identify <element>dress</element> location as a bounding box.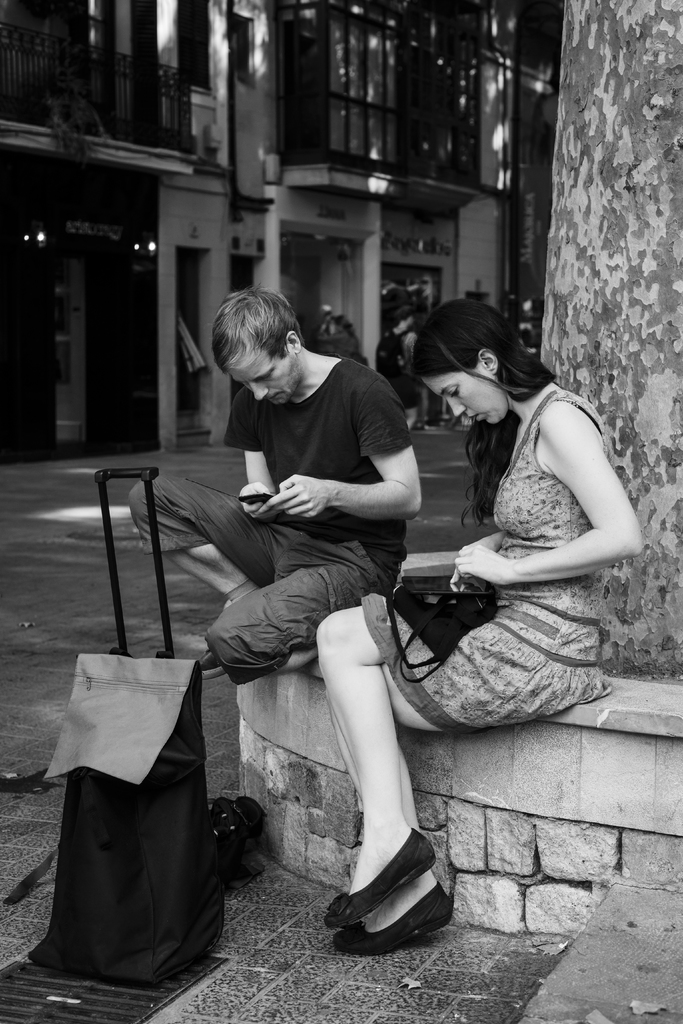
BBox(363, 388, 617, 732).
